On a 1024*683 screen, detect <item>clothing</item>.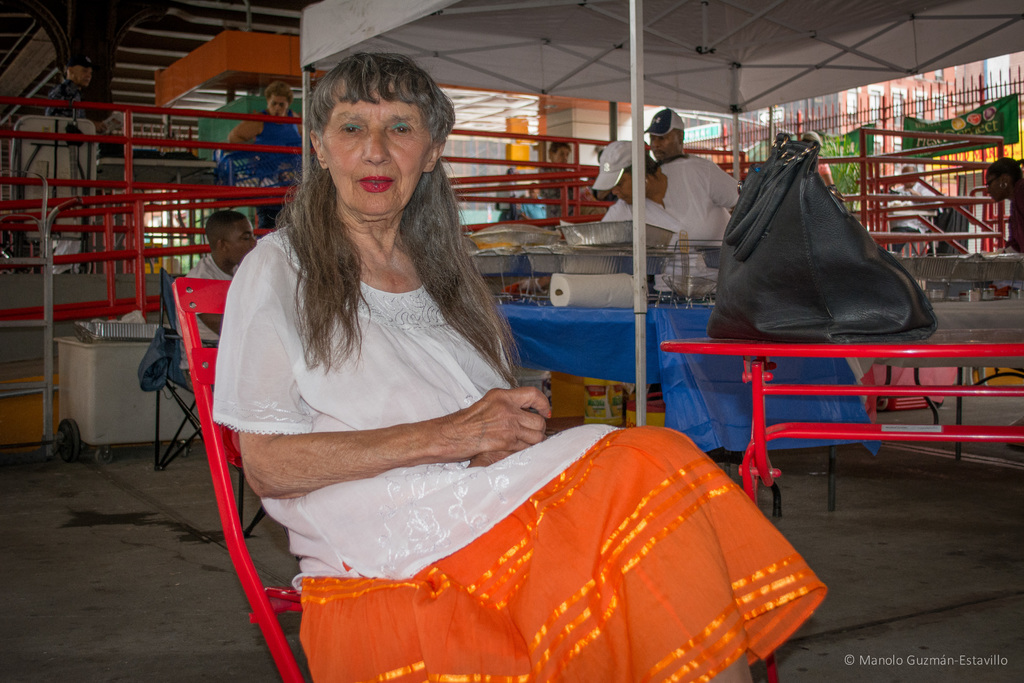
l=242, t=112, r=314, b=231.
